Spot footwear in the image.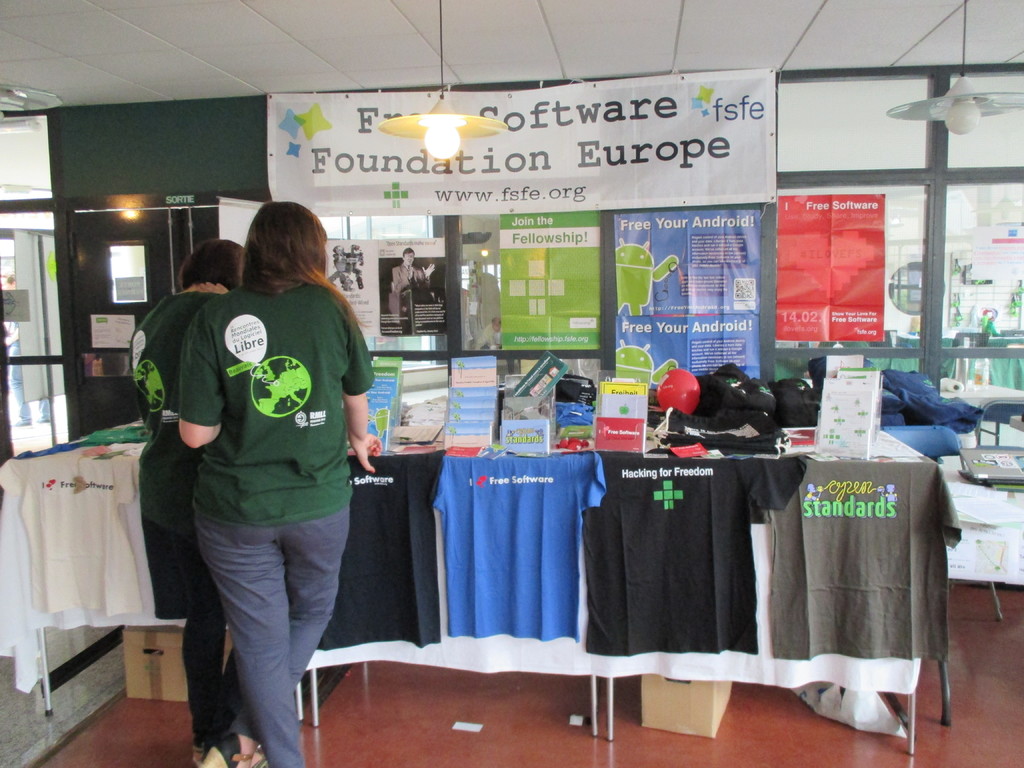
footwear found at (left=251, top=755, right=269, bottom=767).
